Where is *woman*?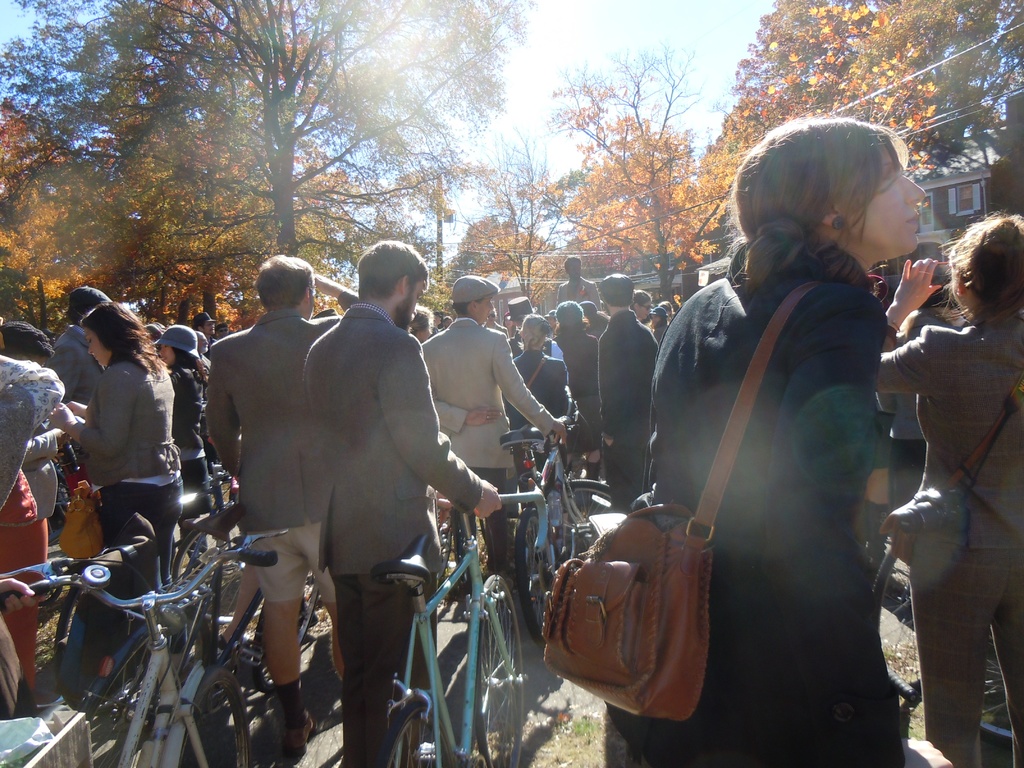
(856,175,1017,745).
